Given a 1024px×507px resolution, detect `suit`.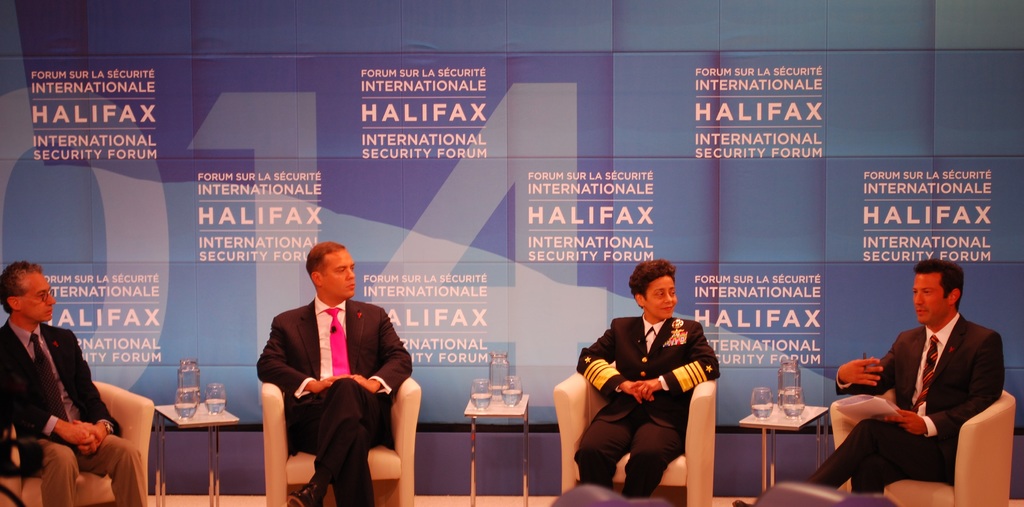
578:314:719:499.
